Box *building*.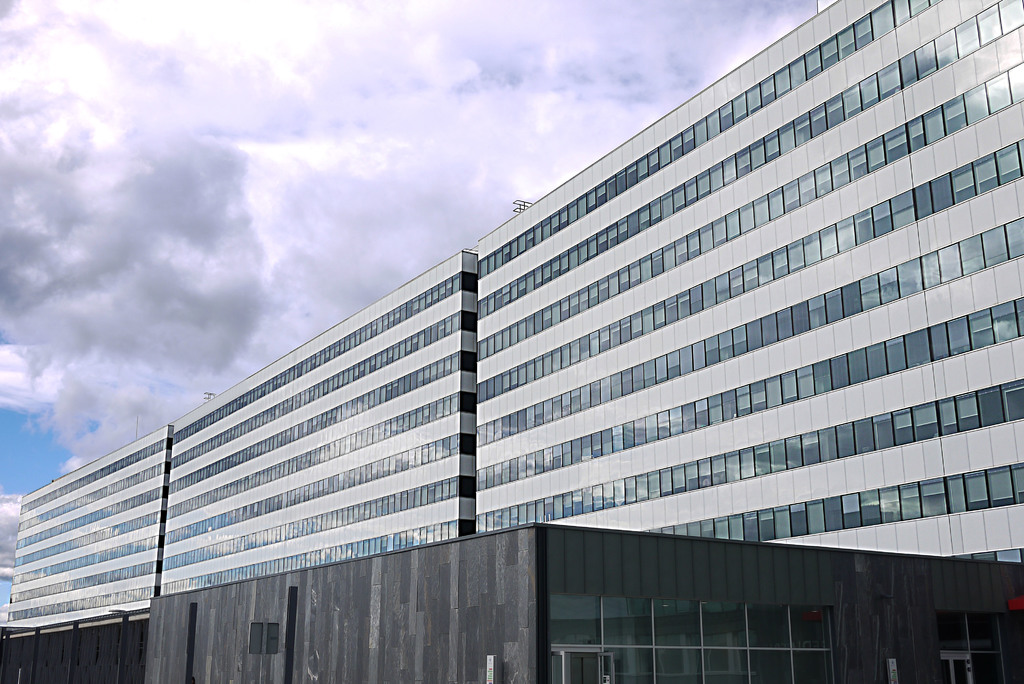
[left=5, top=0, right=1023, bottom=683].
